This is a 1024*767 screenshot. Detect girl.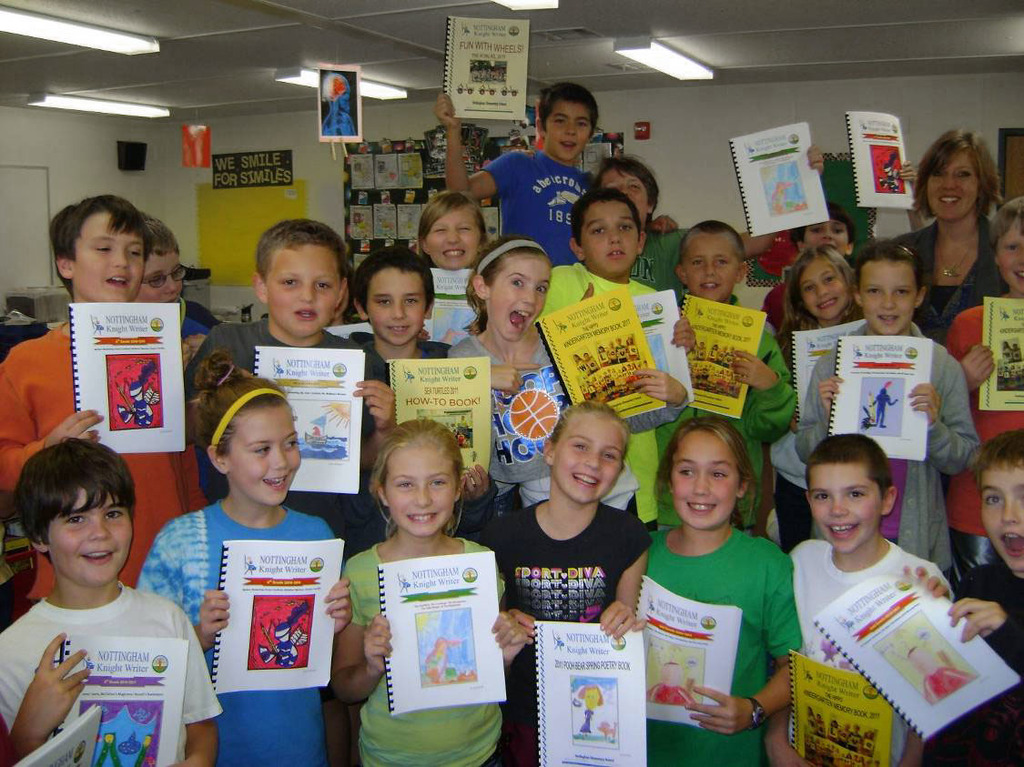
339:413:528:766.
